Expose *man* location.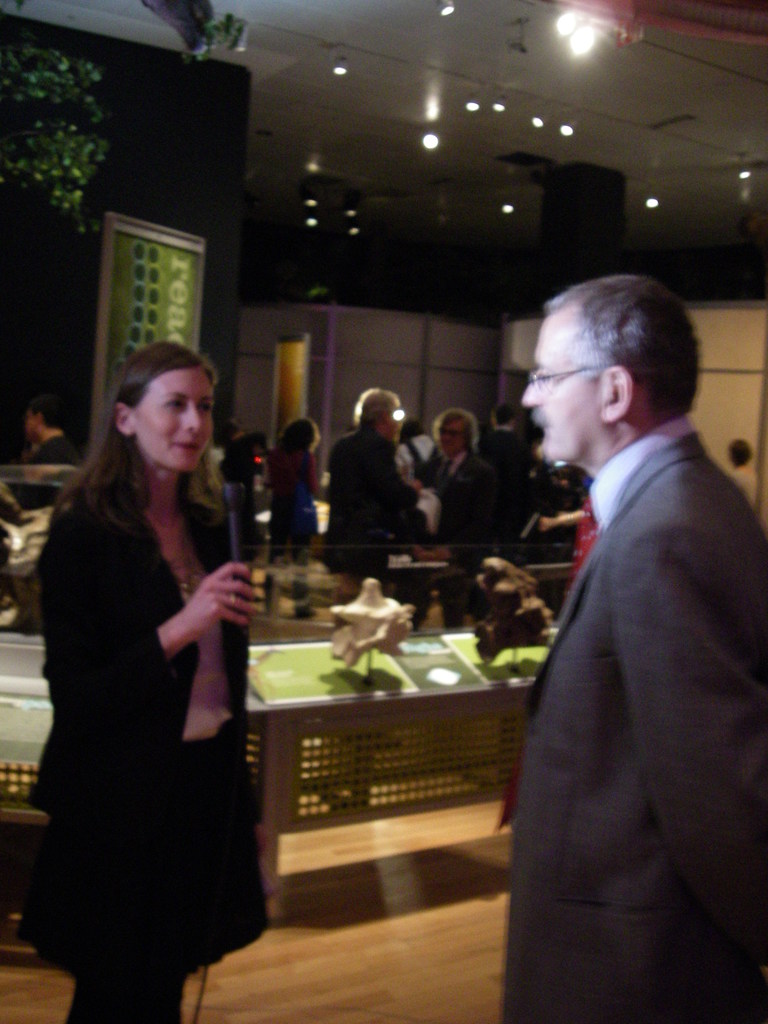
Exposed at crop(323, 388, 445, 591).
